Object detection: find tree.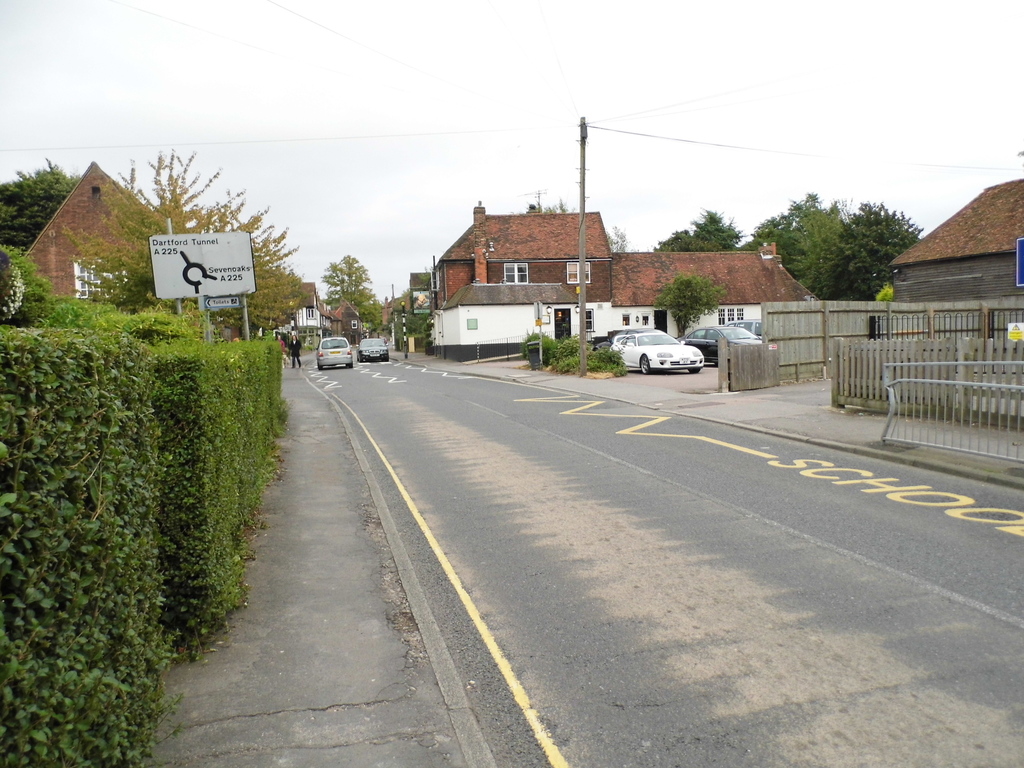
crop(321, 255, 388, 346).
